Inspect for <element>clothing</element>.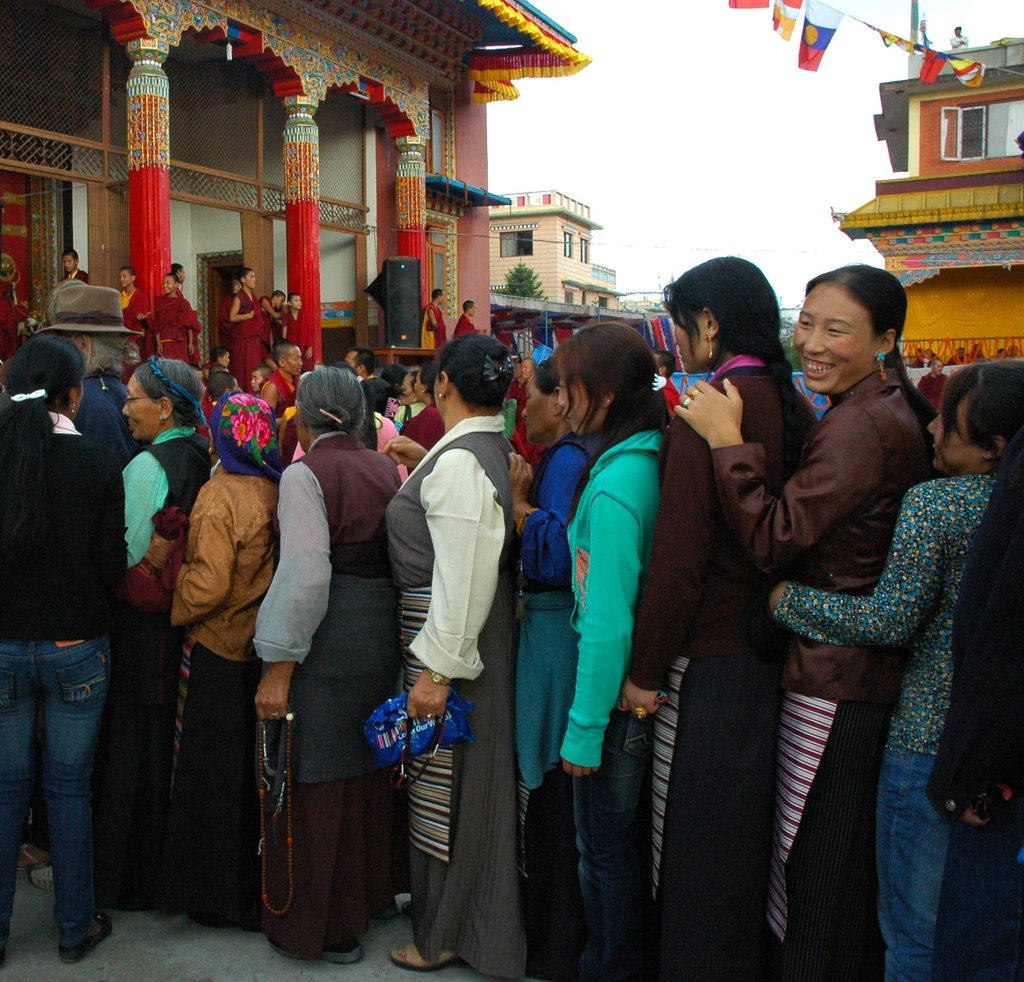
Inspection: (left=402, top=398, right=441, bottom=477).
